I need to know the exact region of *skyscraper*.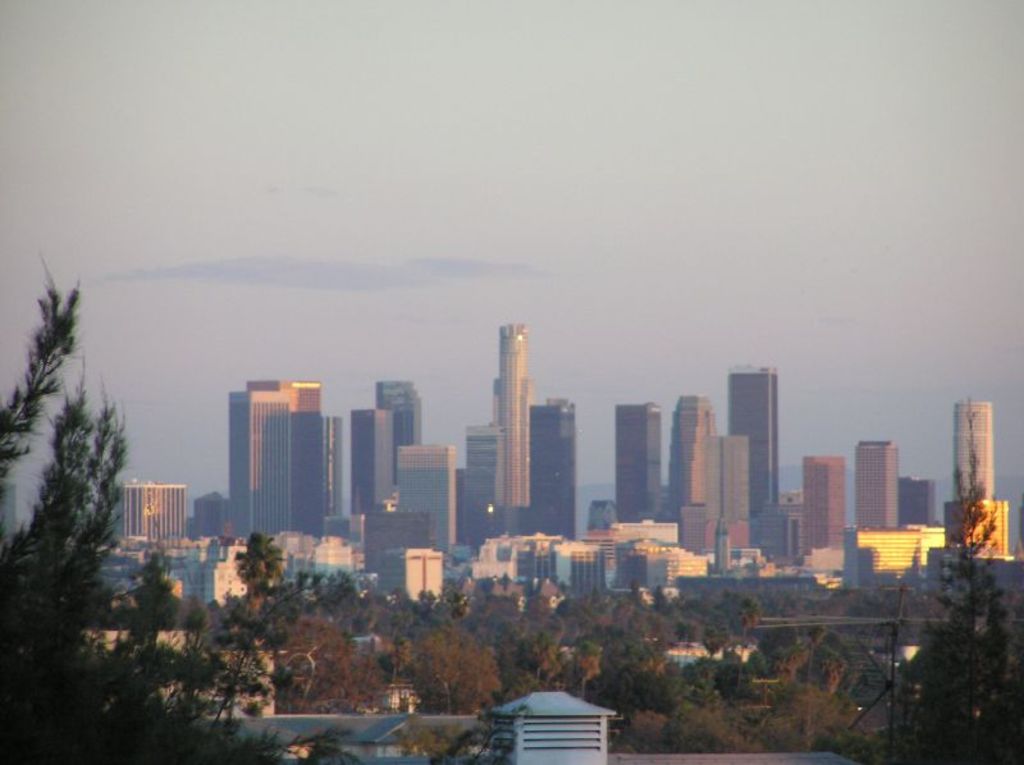
Region: bbox(390, 444, 465, 564).
